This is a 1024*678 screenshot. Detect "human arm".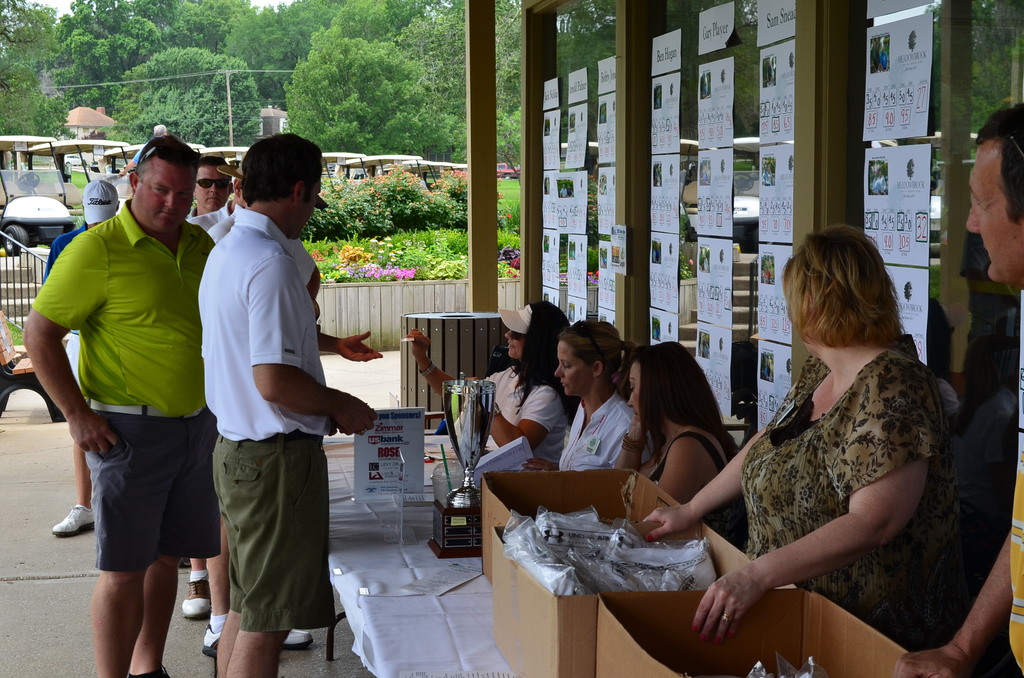
(left=901, top=533, right=1012, bottom=677).
